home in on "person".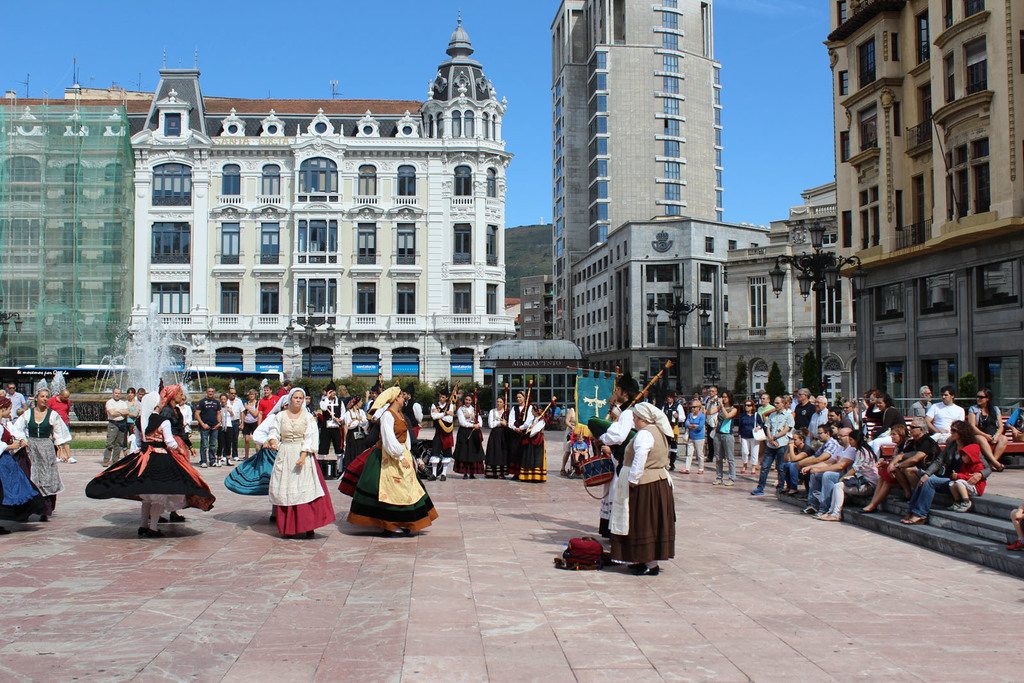
Homed in at 860 391 881 427.
